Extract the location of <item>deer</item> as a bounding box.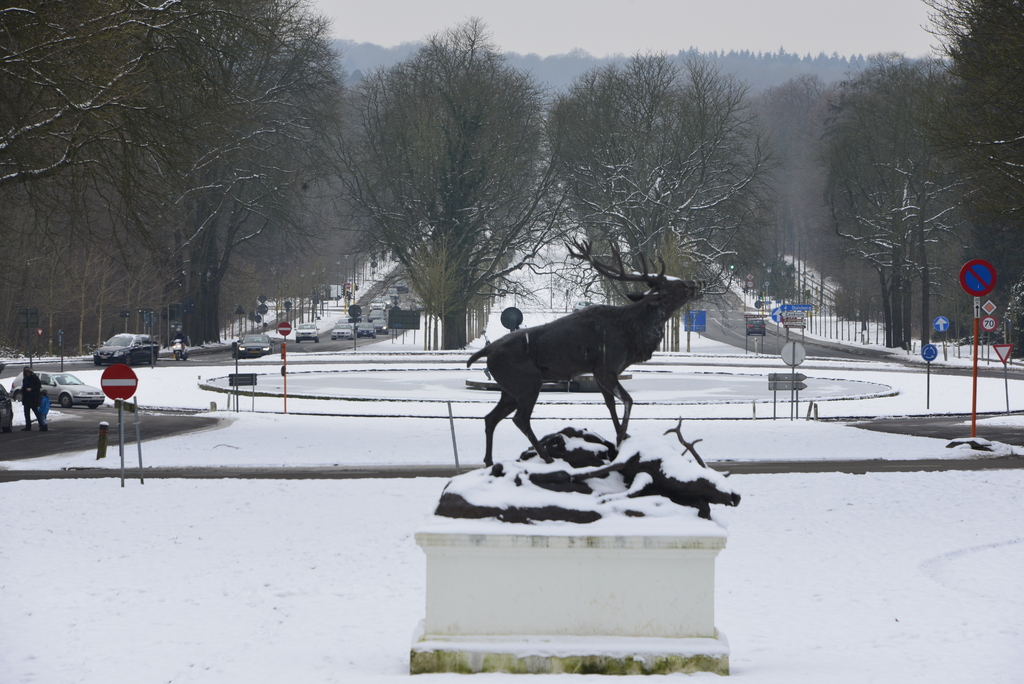
box(468, 232, 697, 471).
